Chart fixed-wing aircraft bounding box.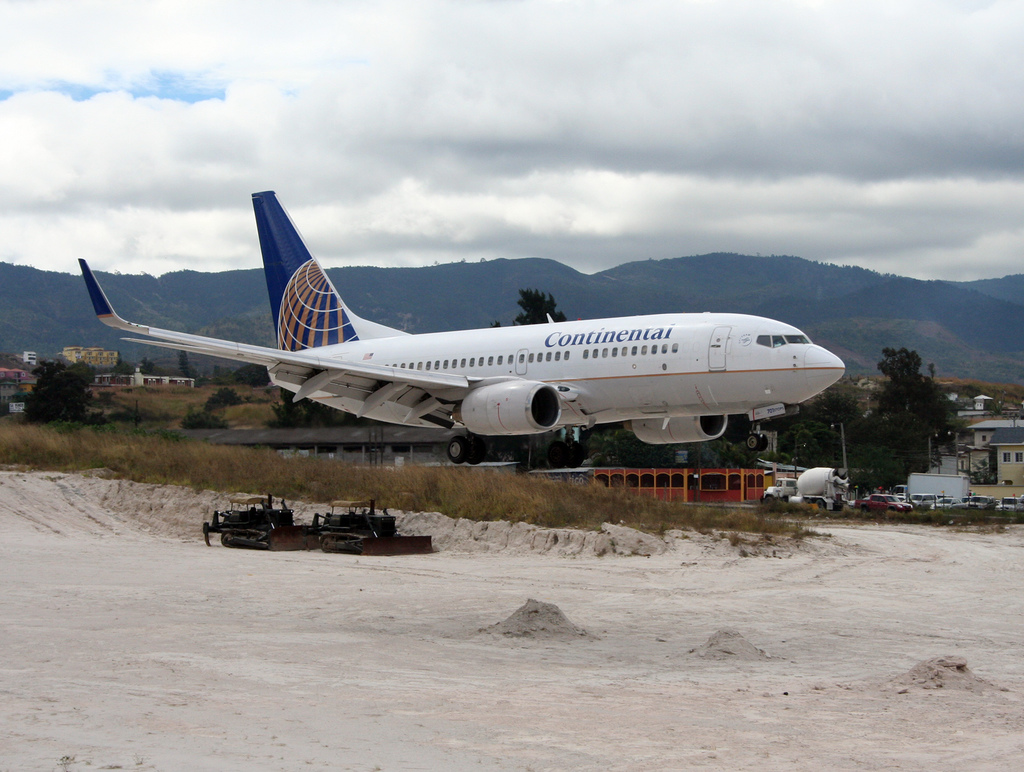
Charted: [68,190,849,470].
